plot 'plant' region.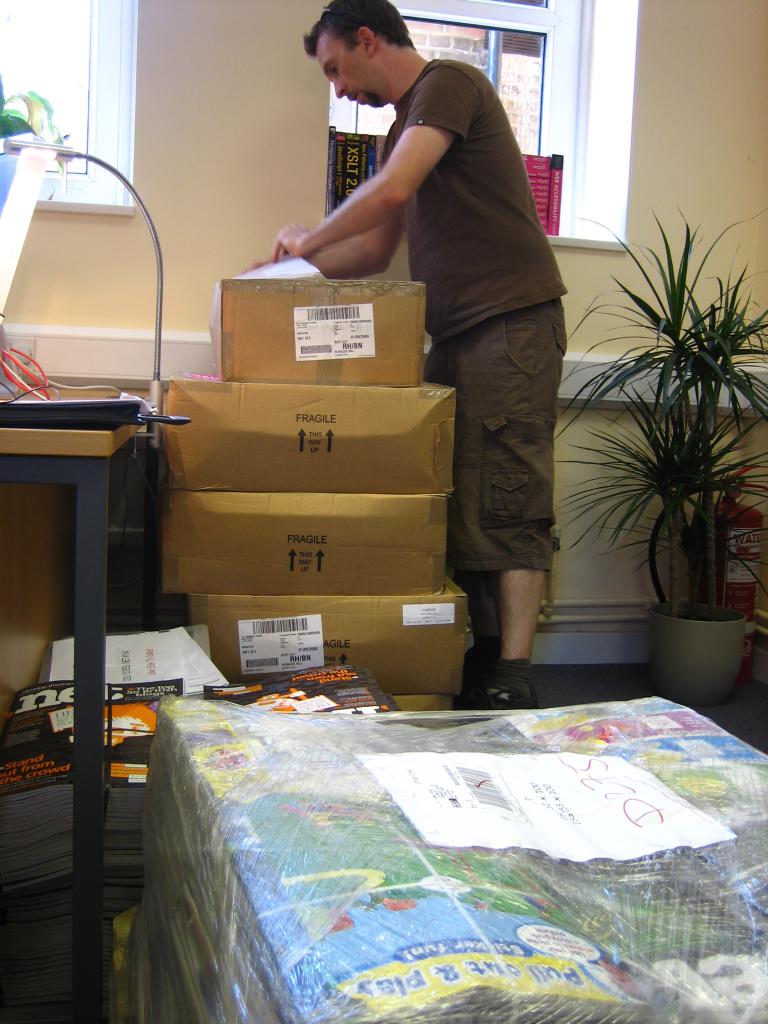
Plotted at rect(582, 191, 751, 642).
